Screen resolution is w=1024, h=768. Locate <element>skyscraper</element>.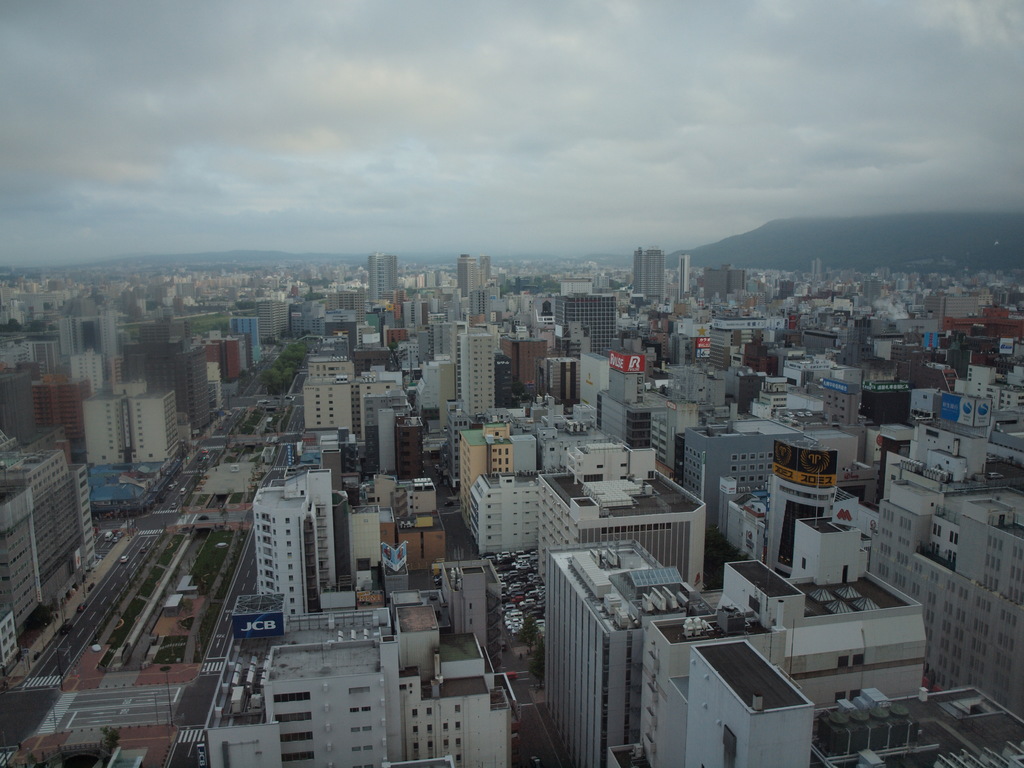
box=[204, 587, 522, 767].
